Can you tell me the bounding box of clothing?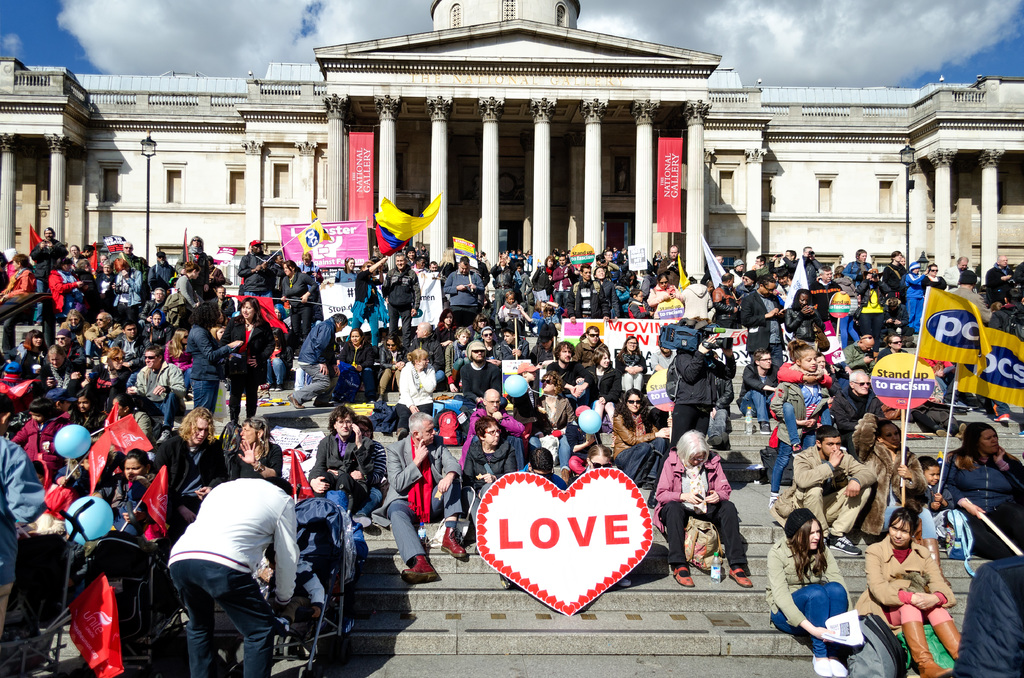
Rect(120, 356, 190, 431).
